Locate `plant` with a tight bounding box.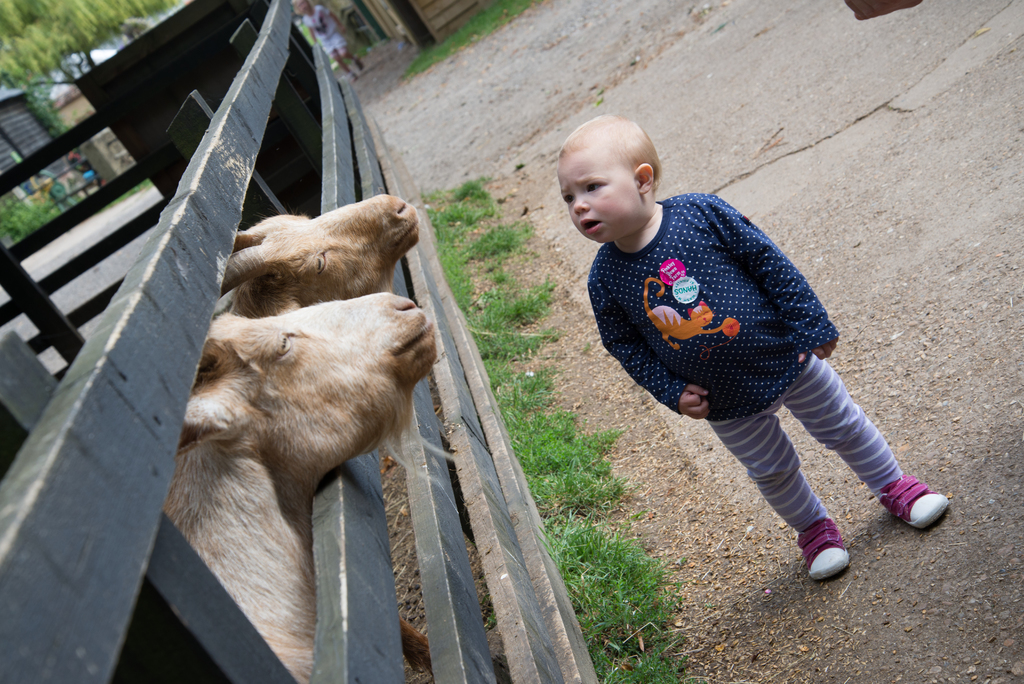
locate(484, 280, 550, 387).
